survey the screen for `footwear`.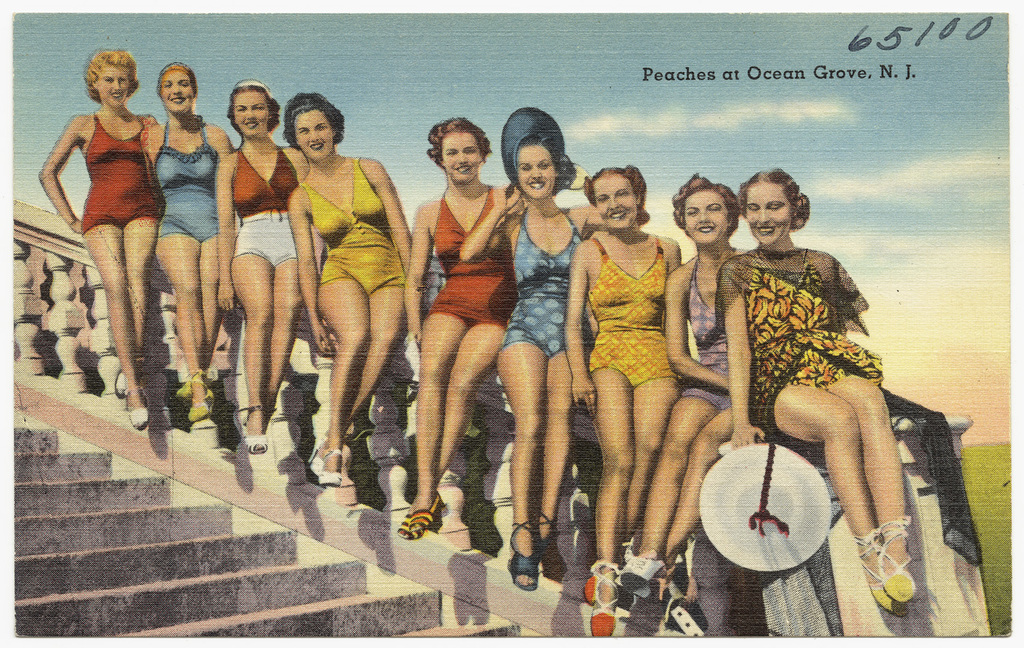
Survey found: 243 408 268 458.
